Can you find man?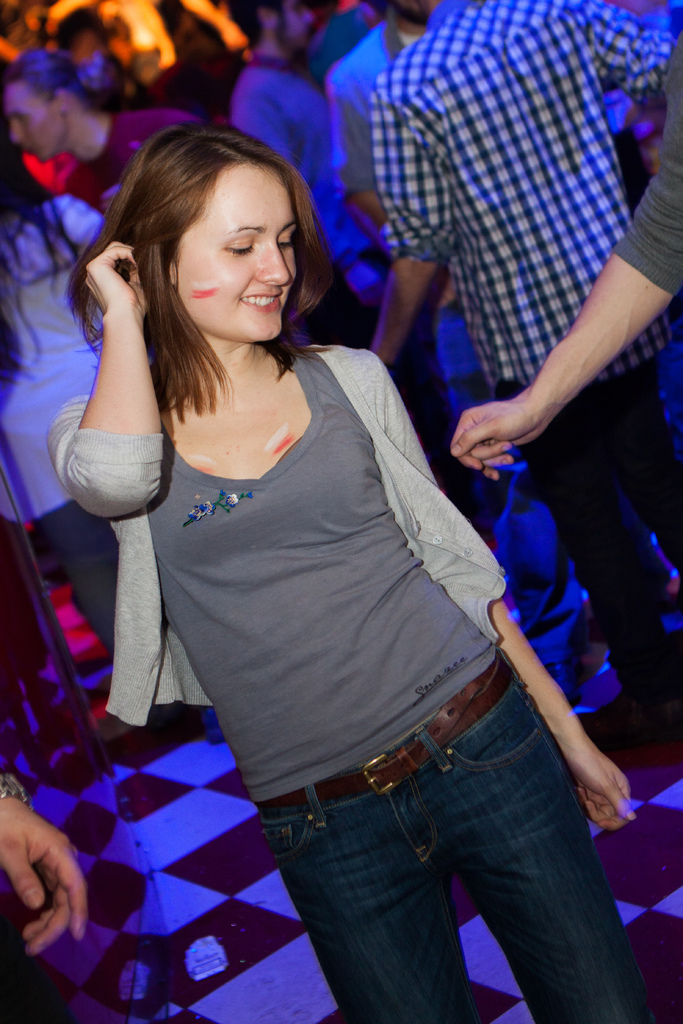
Yes, bounding box: detection(450, 39, 682, 487).
